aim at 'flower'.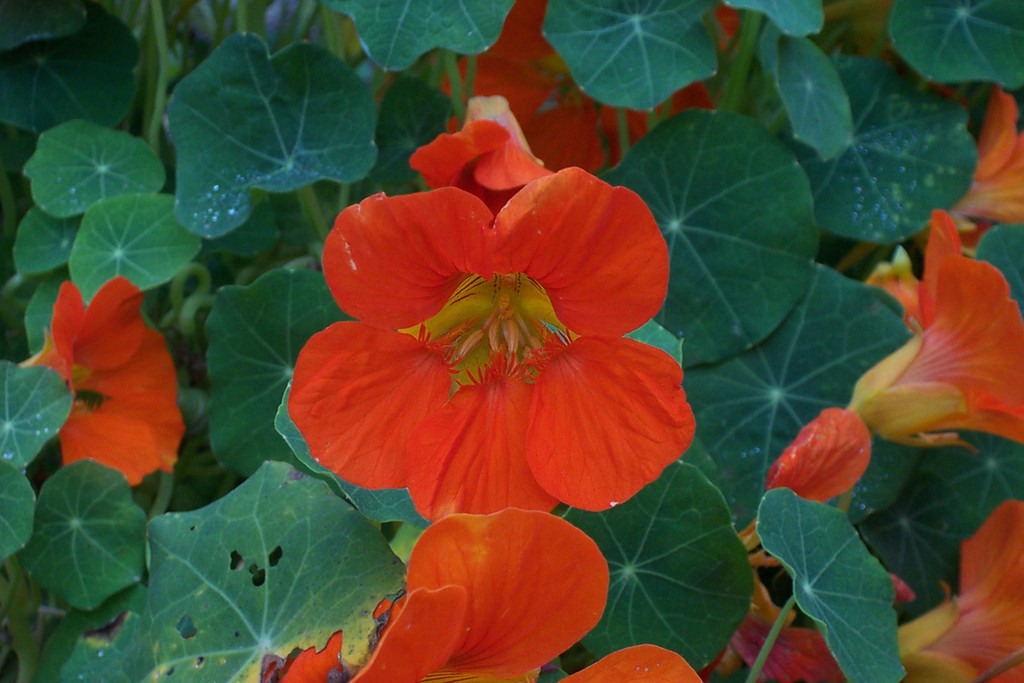
Aimed at [left=723, top=516, right=1023, bottom=682].
